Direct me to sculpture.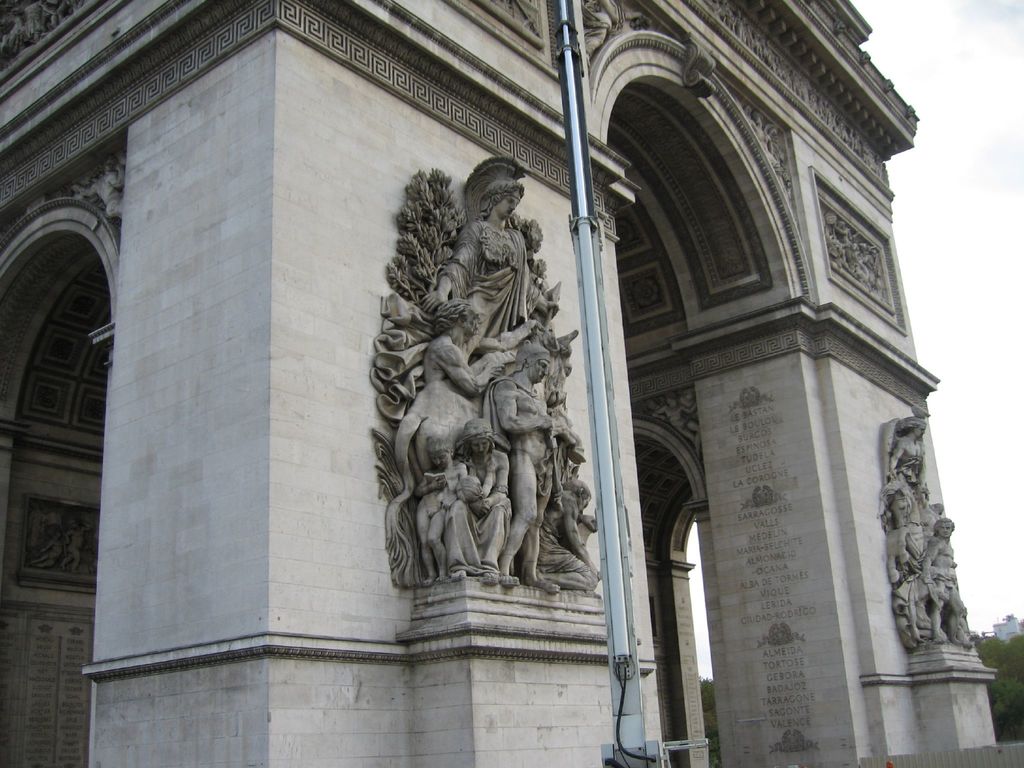
Direction: 0:0:87:66.
